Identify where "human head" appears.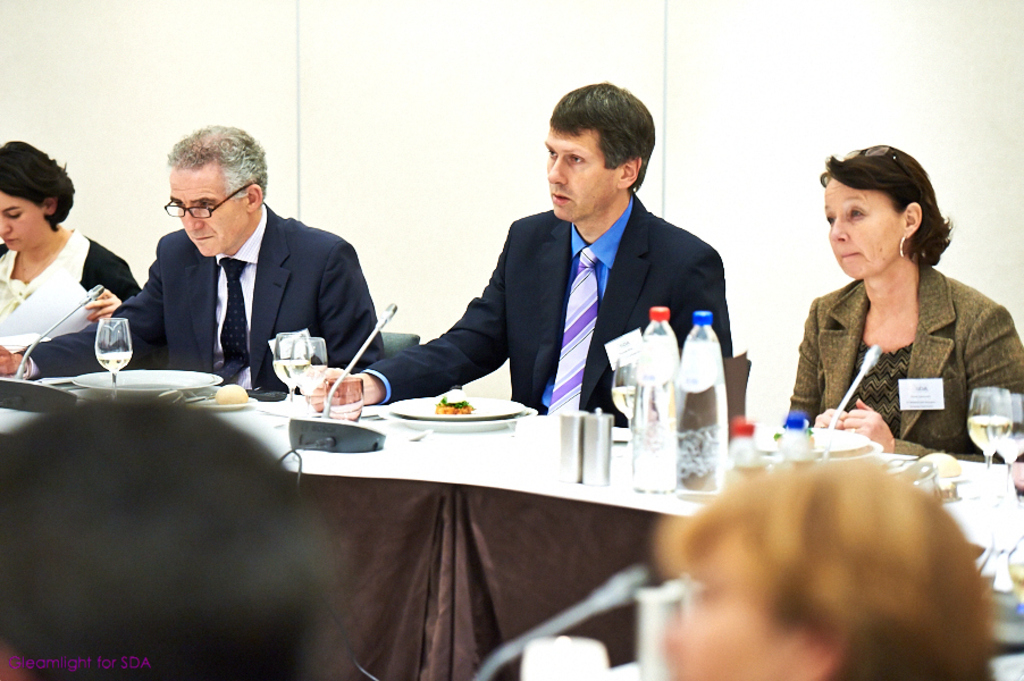
Appears at region(542, 83, 655, 222).
